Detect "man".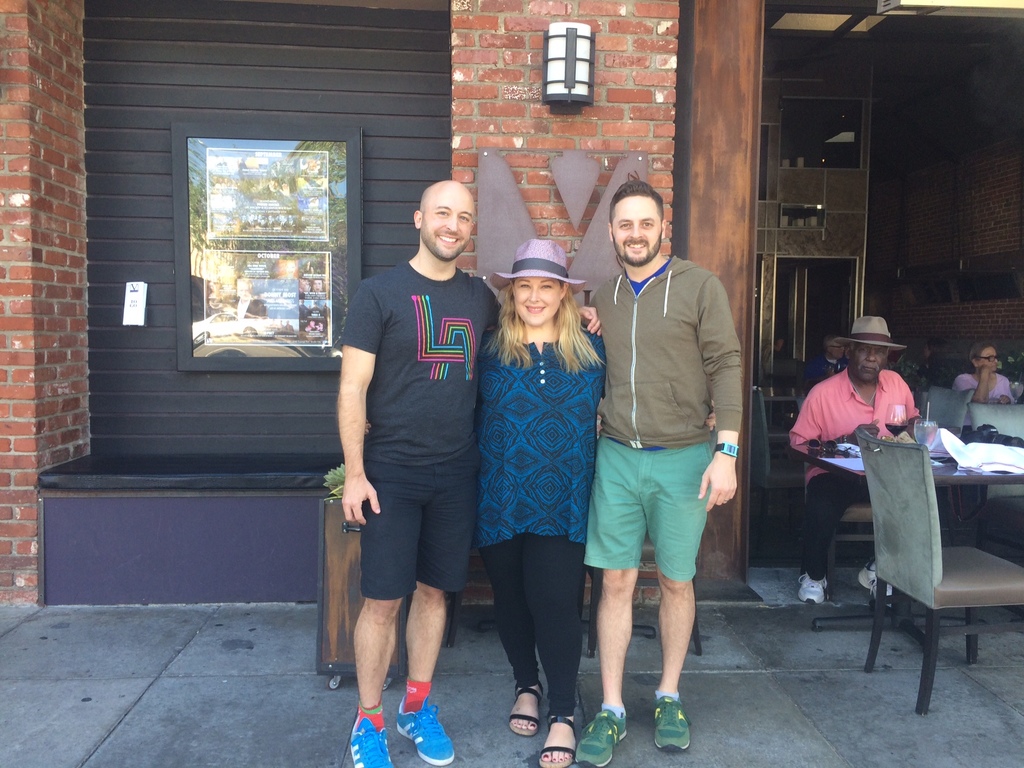
Detected at 580 177 742 767.
